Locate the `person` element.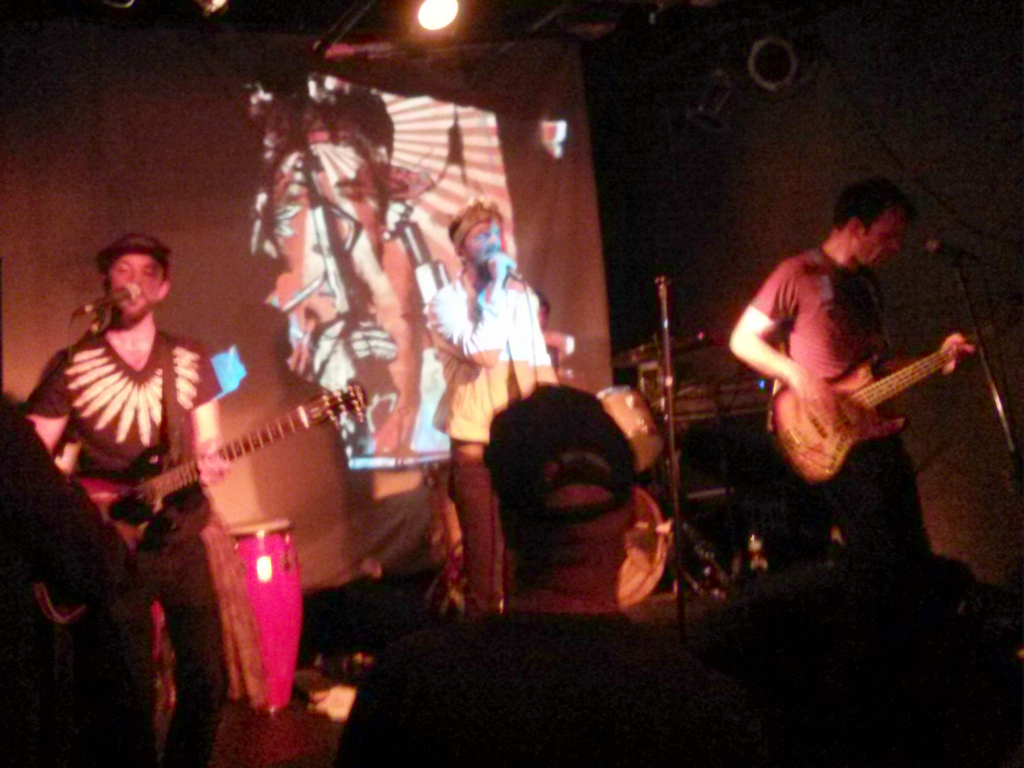
Element bbox: 24 227 240 761.
